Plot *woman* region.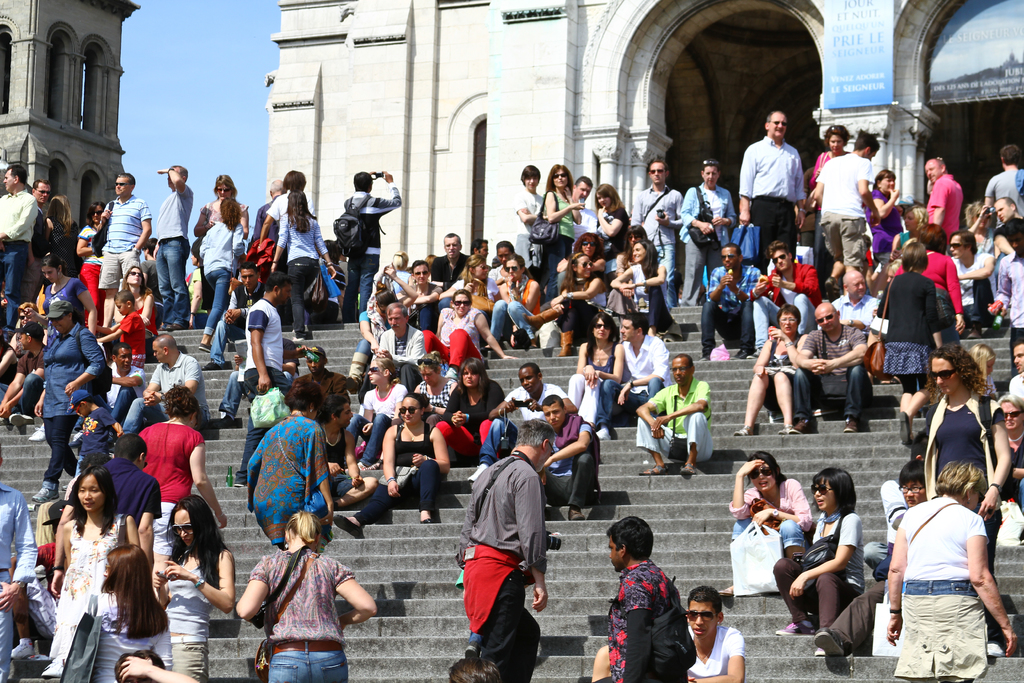
Plotted at 484:259:548:354.
